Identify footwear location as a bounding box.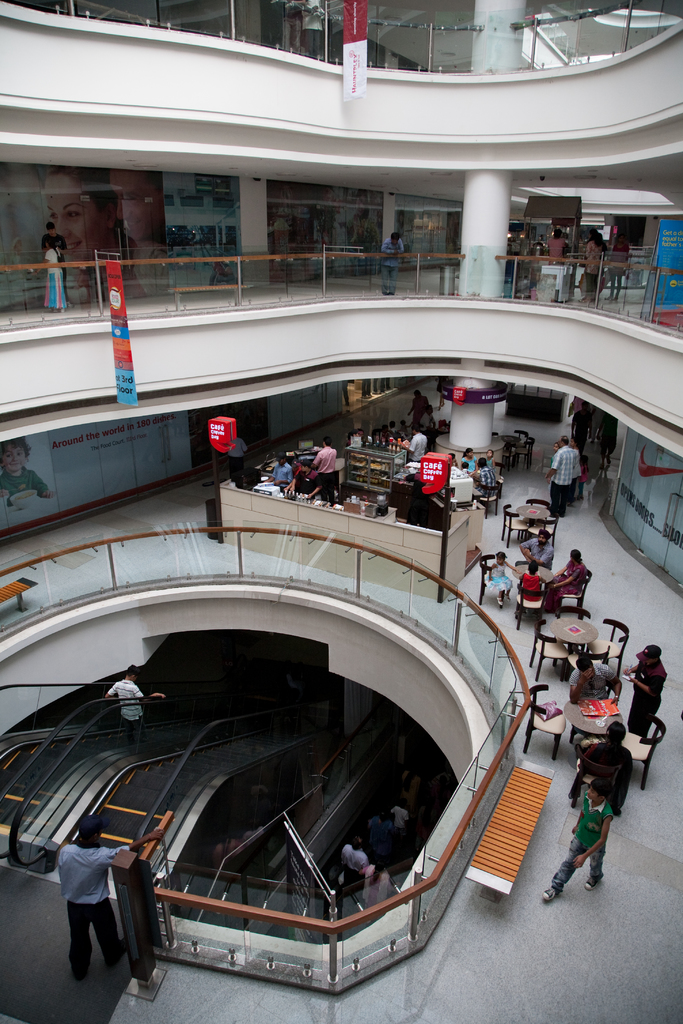
rect(545, 865, 571, 895).
